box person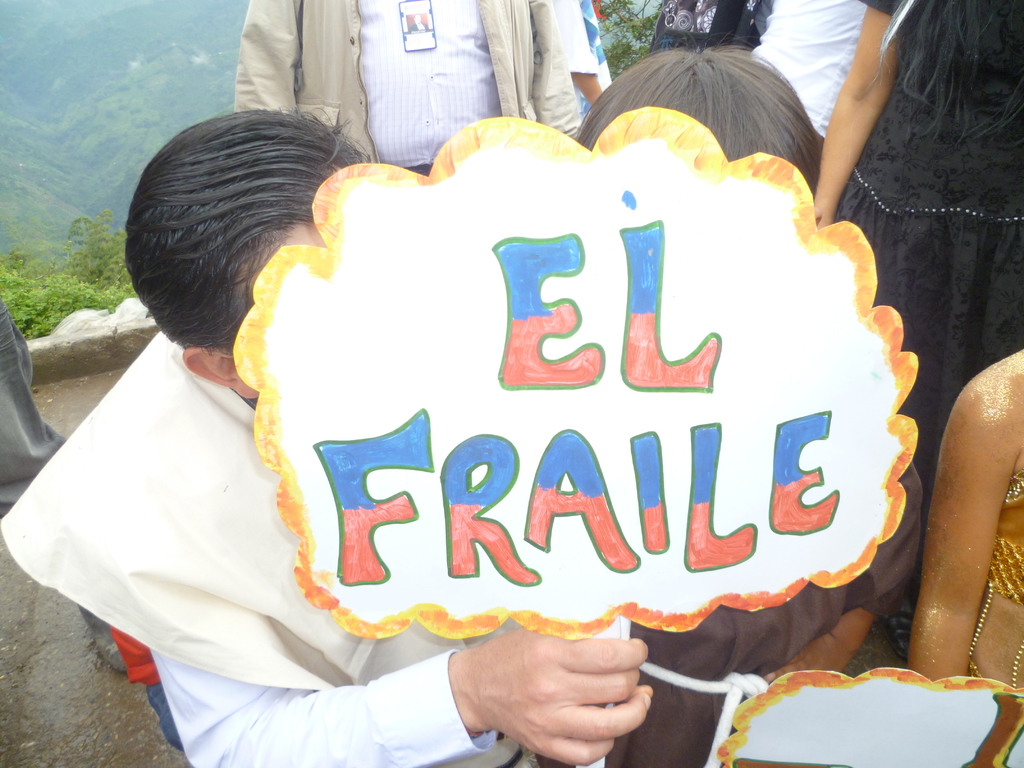
{"x1": 909, "y1": 346, "x2": 1023, "y2": 767}
